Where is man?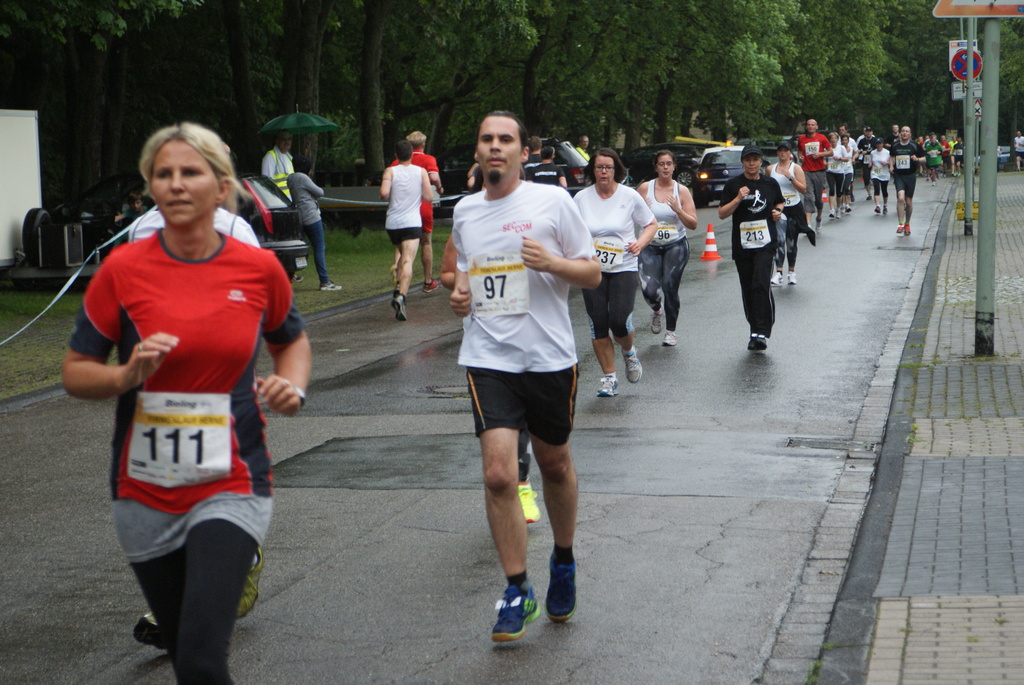
box=[859, 127, 876, 201].
